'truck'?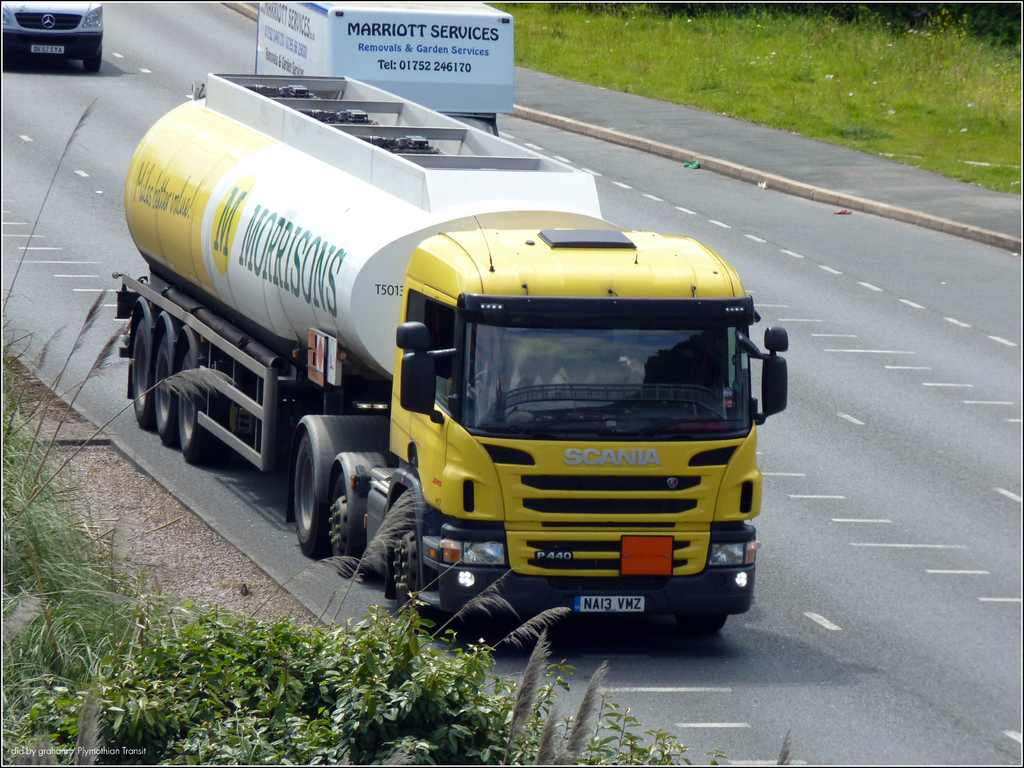
bbox=(0, 0, 104, 76)
